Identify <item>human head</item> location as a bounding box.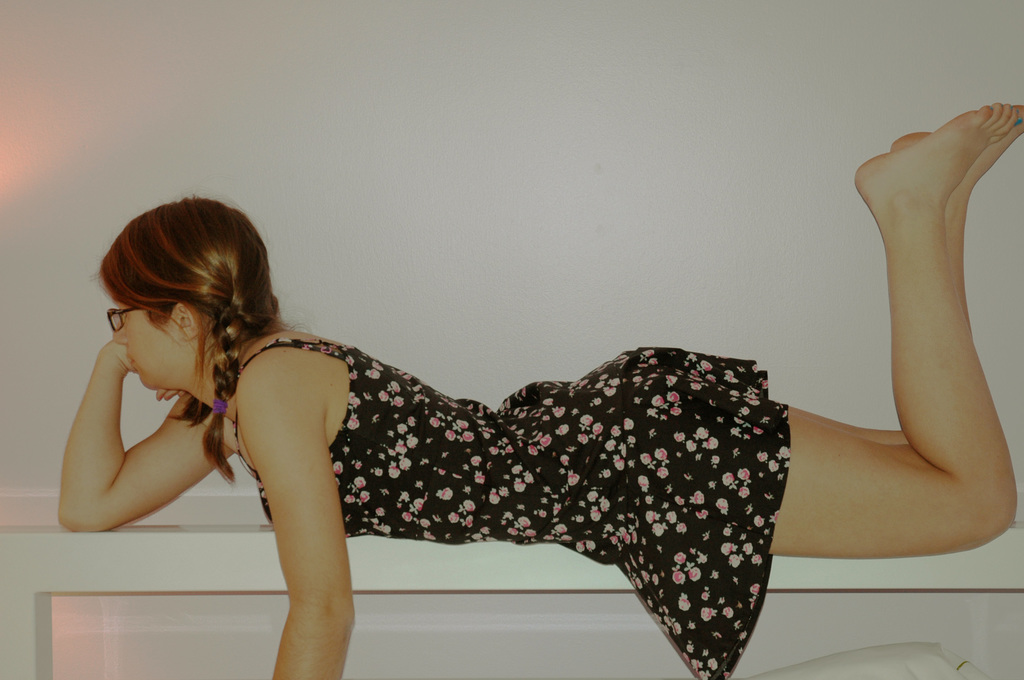
locate(93, 202, 282, 389).
